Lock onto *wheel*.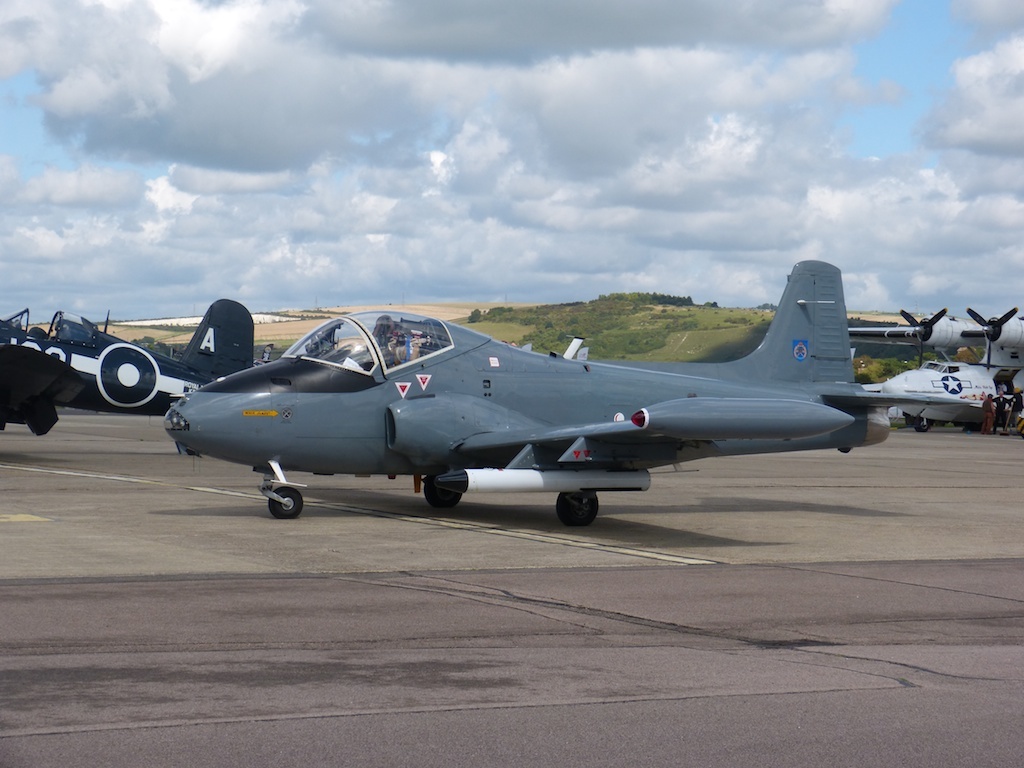
Locked: [left=424, top=473, right=463, bottom=509].
